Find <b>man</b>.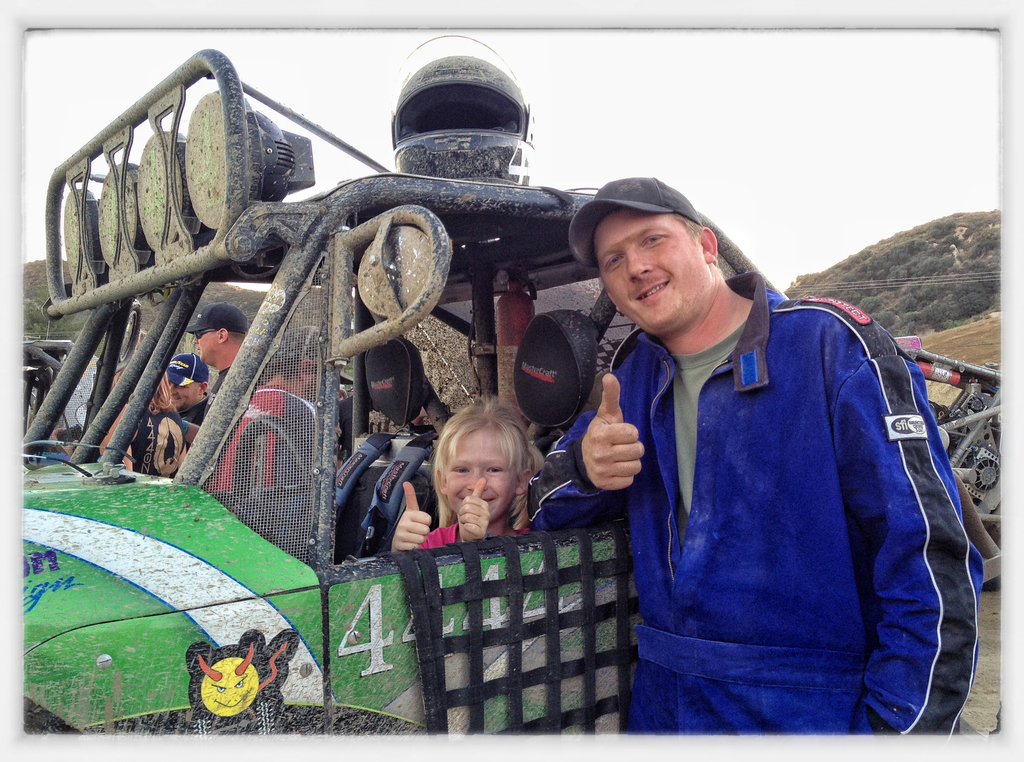
box(540, 171, 978, 754).
